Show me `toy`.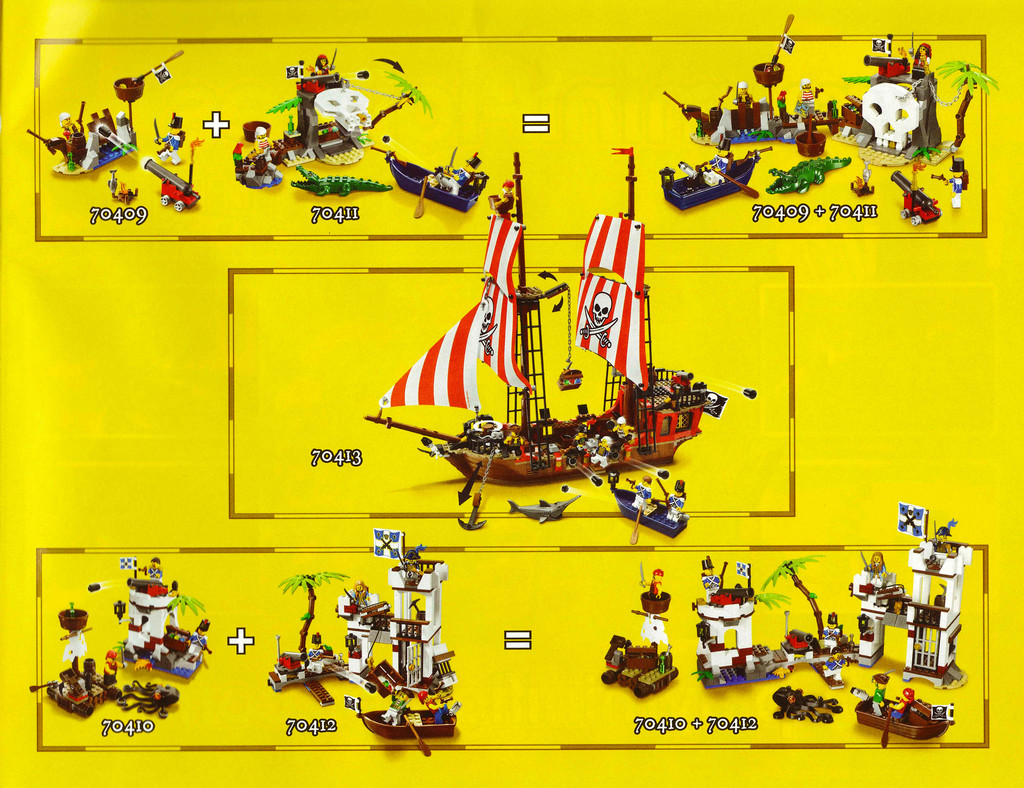
`toy` is here: bbox=[108, 173, 140, 203].
